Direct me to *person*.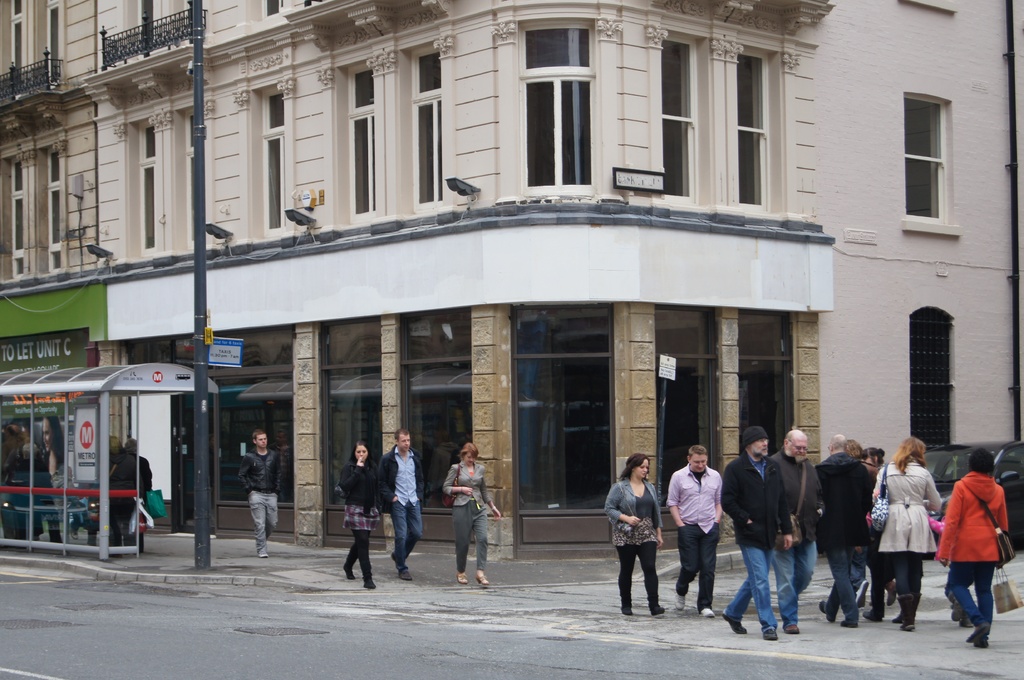
Direction: bbox=[123, 437, 152, 503].
